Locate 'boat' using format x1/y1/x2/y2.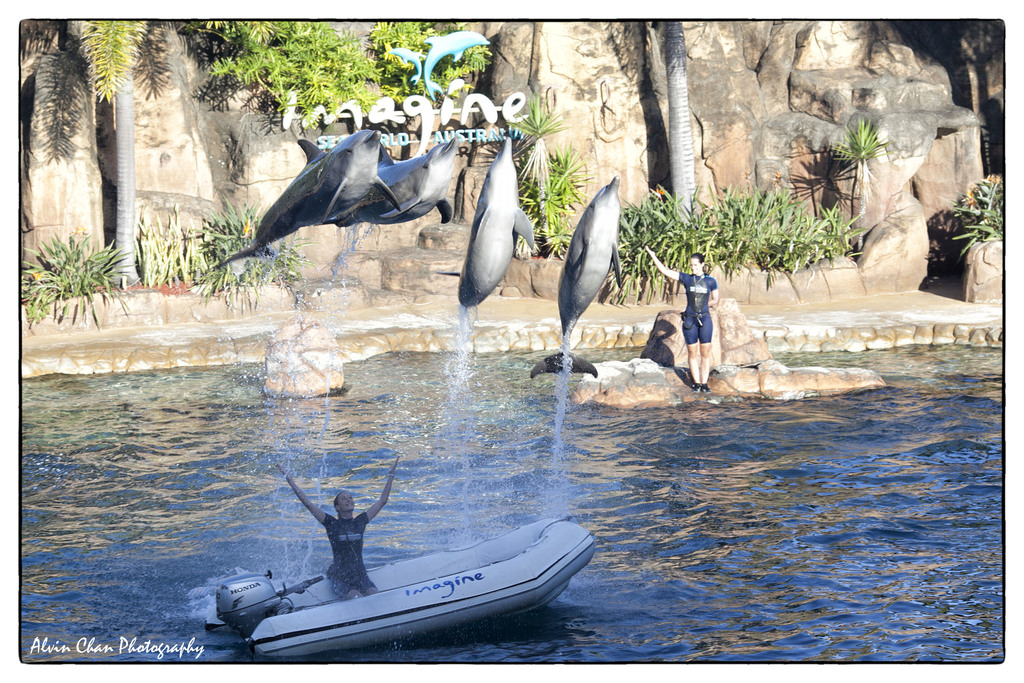
203/513/598/661.
